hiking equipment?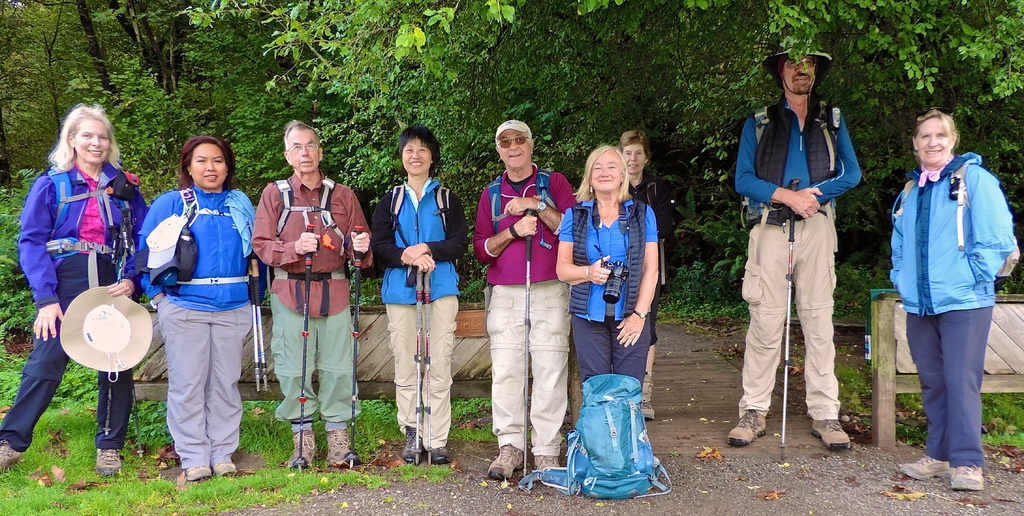
[left=418, top=258, right=438, bottom=473]
